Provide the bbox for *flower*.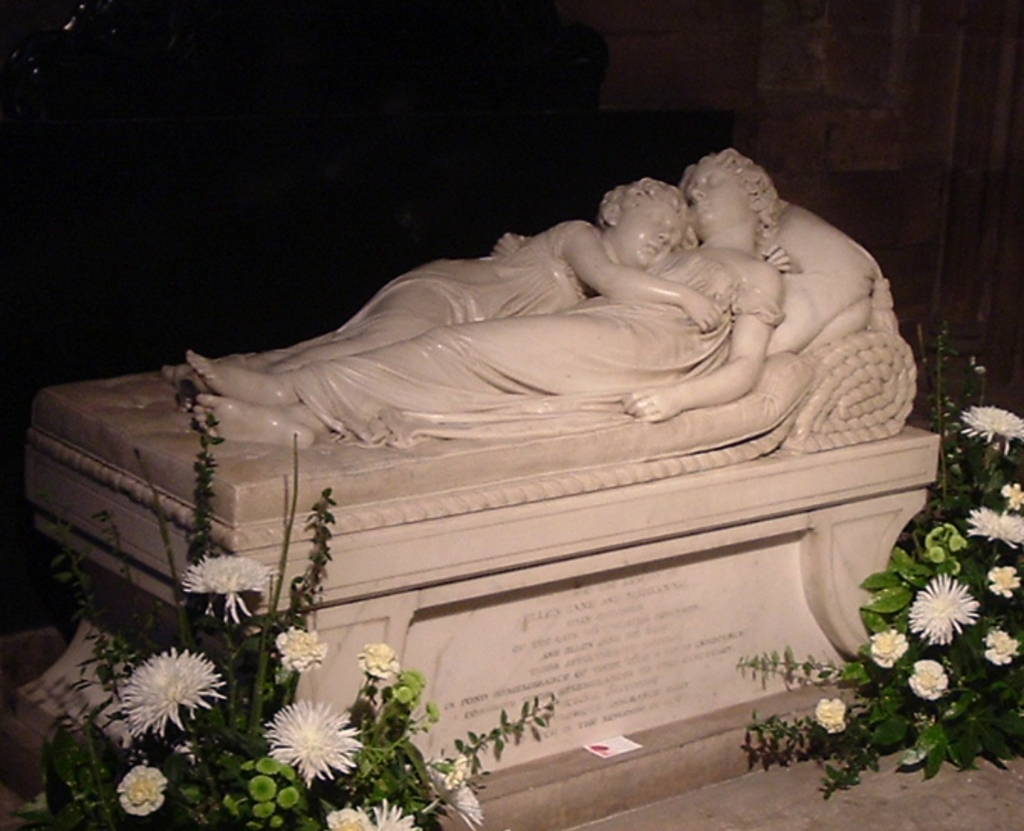
986/626/1019/671.
